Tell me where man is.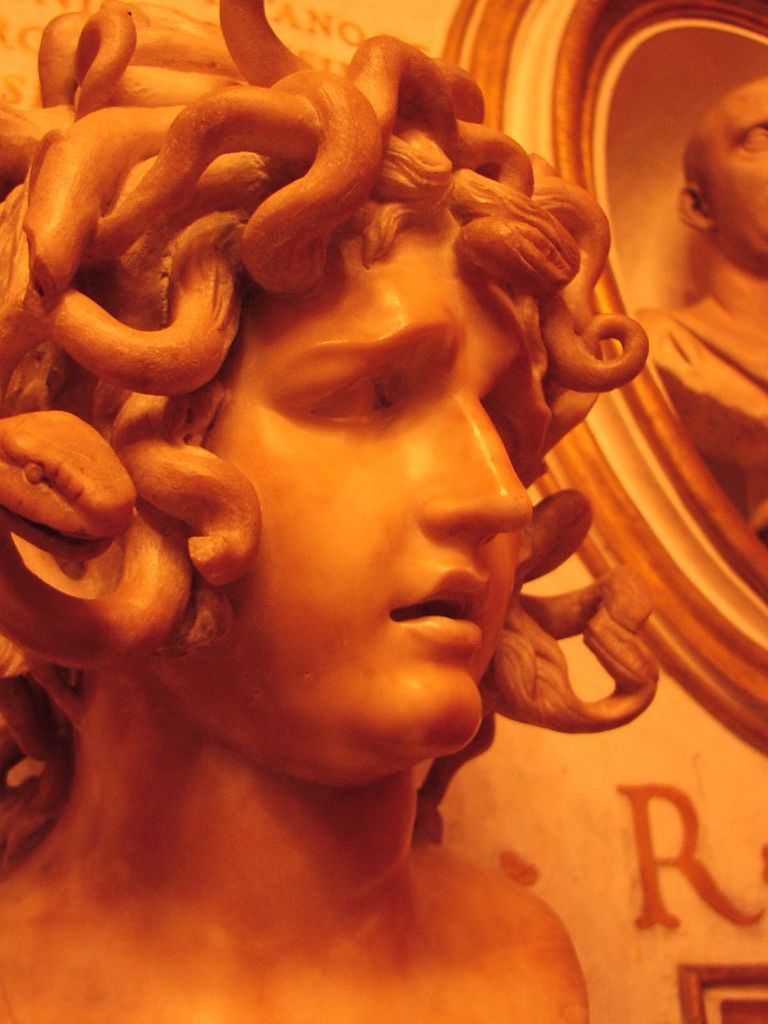
man is at x1=625 y1=70 x2=767 y2=552.
